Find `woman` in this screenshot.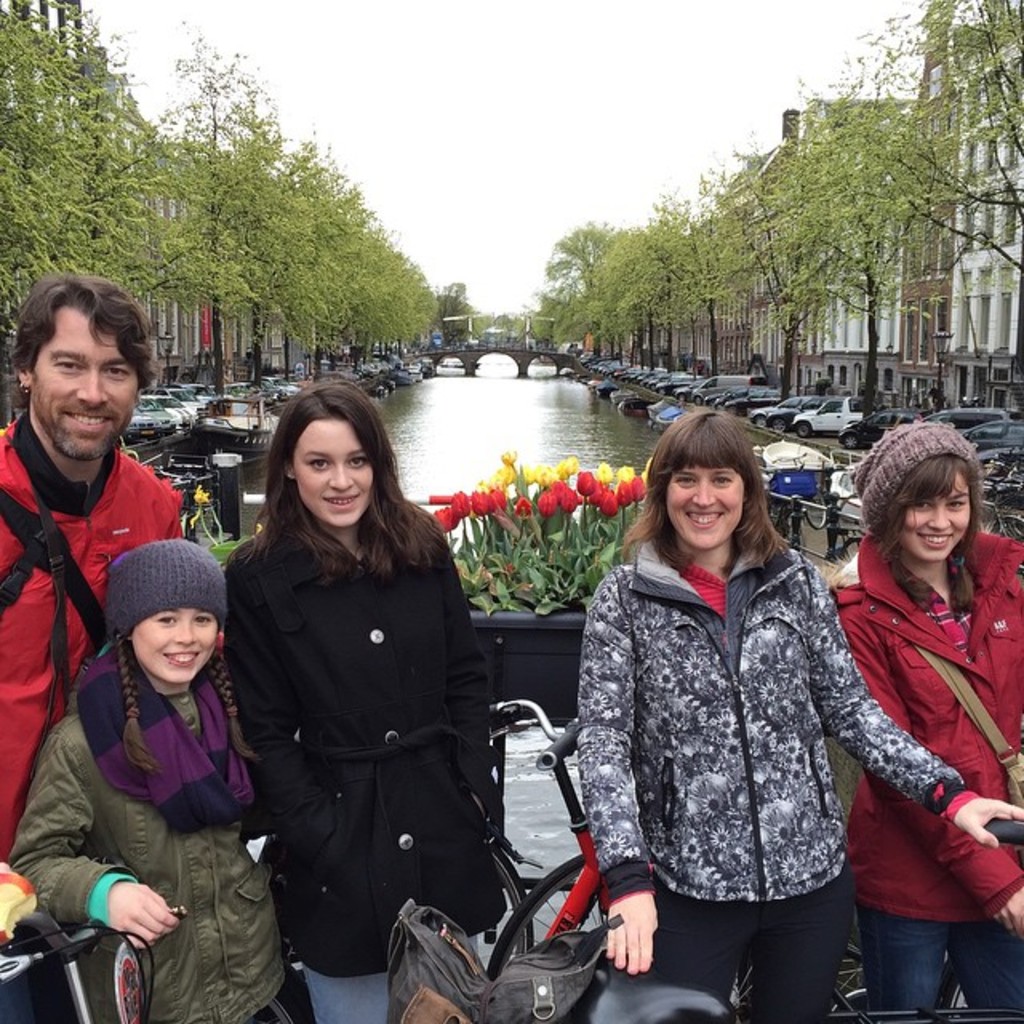
The bounding box for `woman` is l=842, t=414, r=1022, b=1022.
